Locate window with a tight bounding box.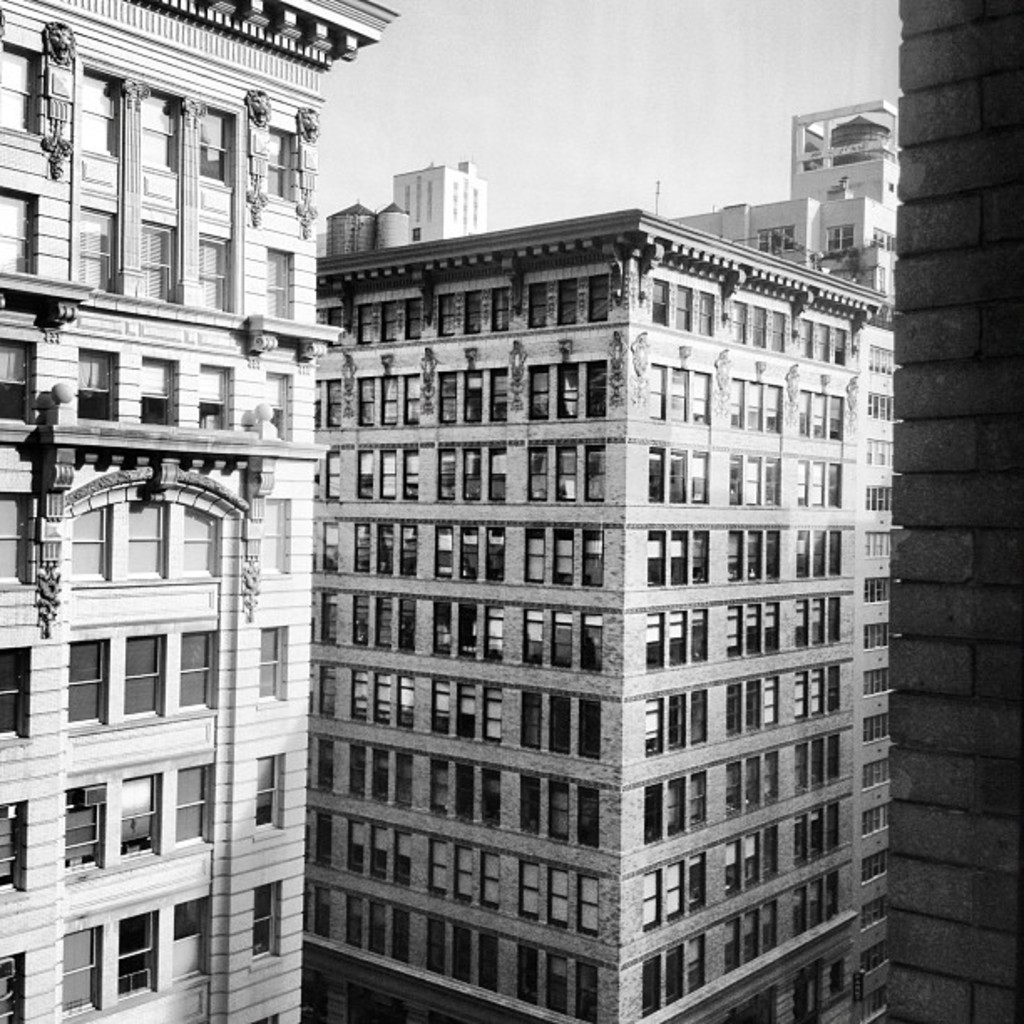
locate(120, 919, 162, 987).
